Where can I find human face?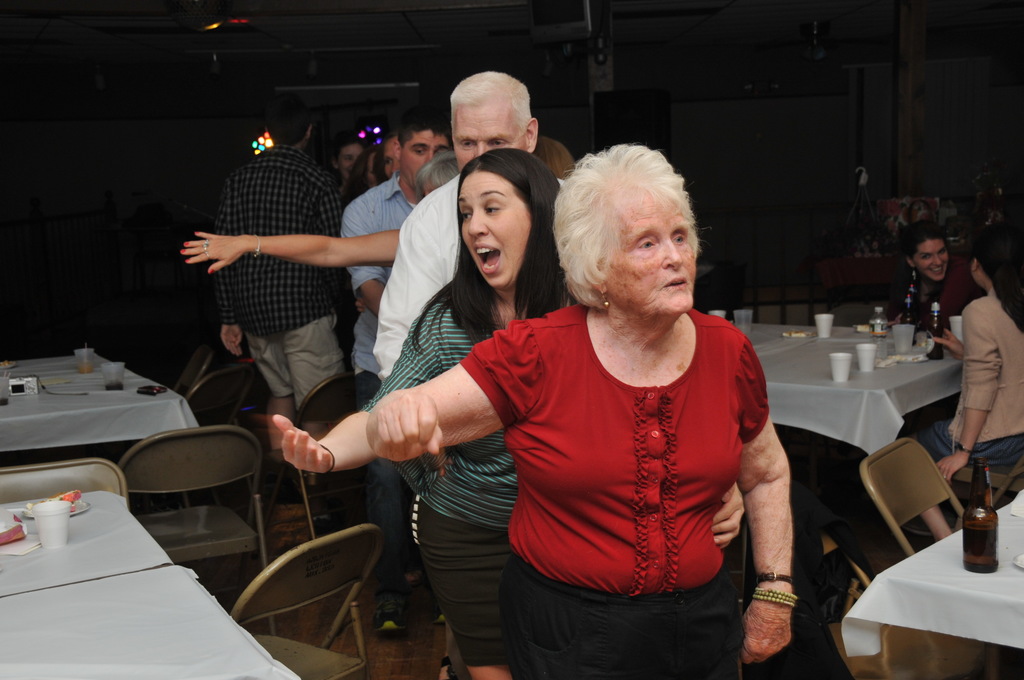
You can find it at {"left": 602, "top": 181, "right": 697, "bottom": 315}.
